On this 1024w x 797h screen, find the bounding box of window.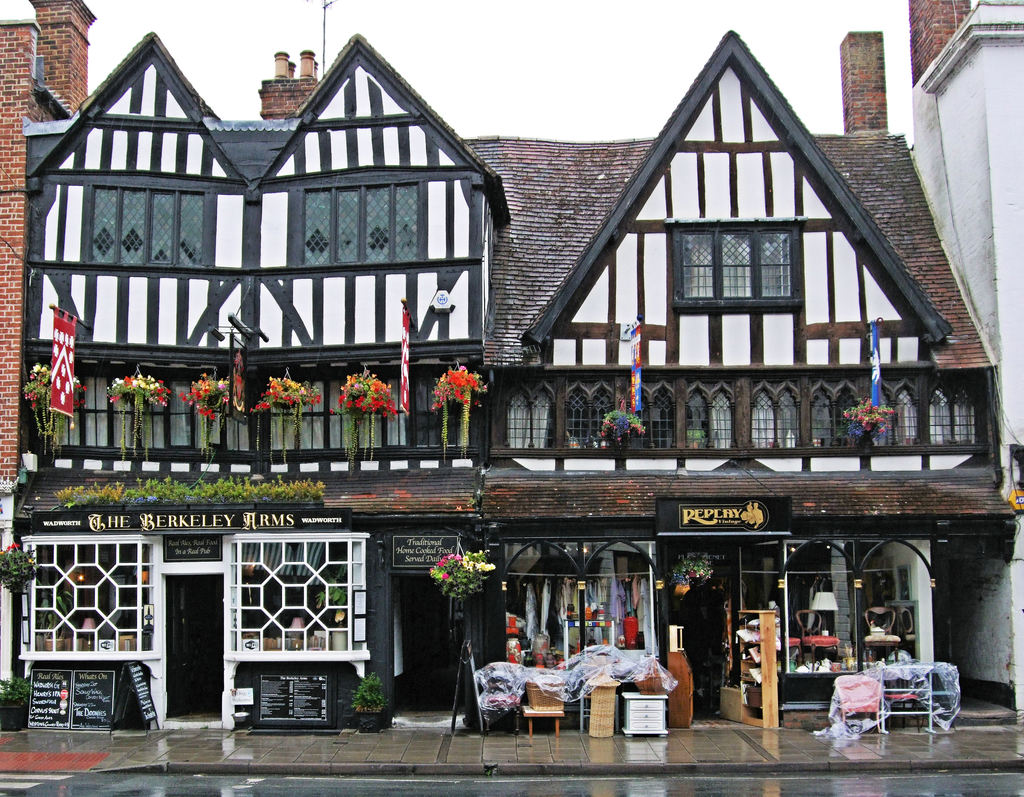
Bounding box: [x1=230, y1=538, x2=364, y2=649].
